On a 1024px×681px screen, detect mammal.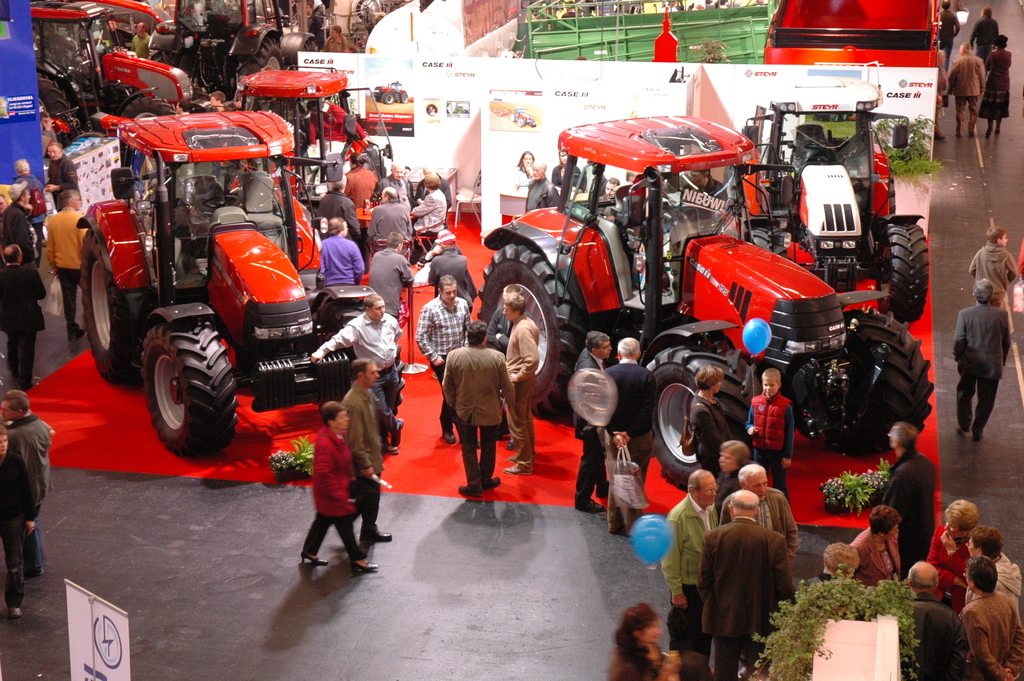
(x1=972, y1=224, x2=1021, y2=306).
